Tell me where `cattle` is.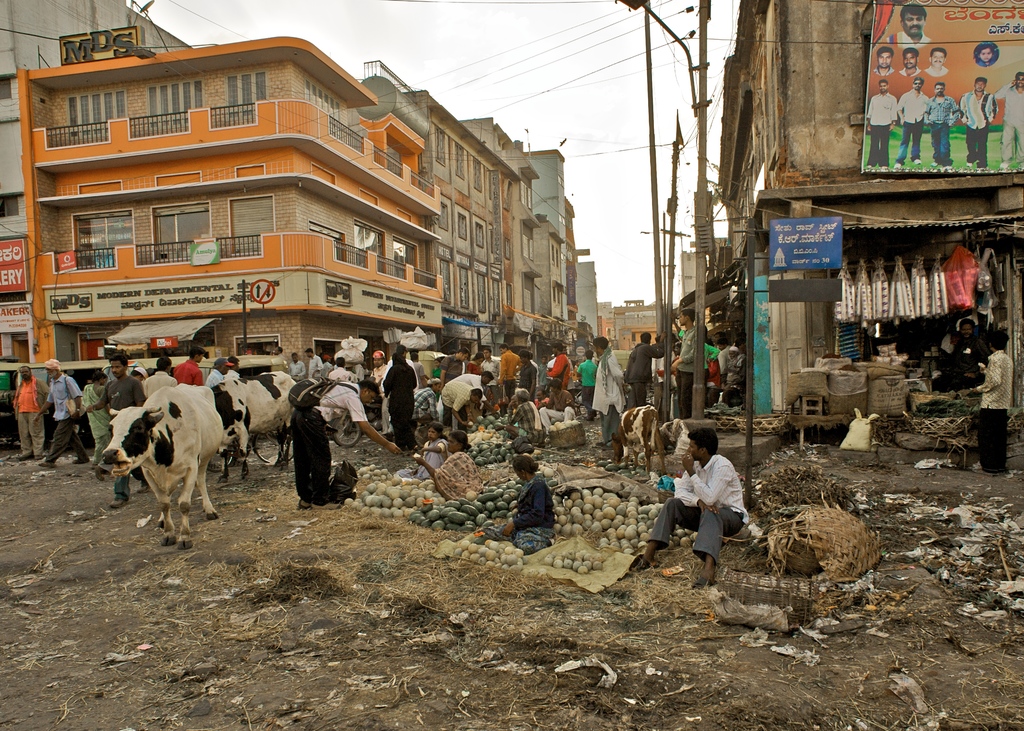
`cattle` is at region(207, 371, 294, 481).
